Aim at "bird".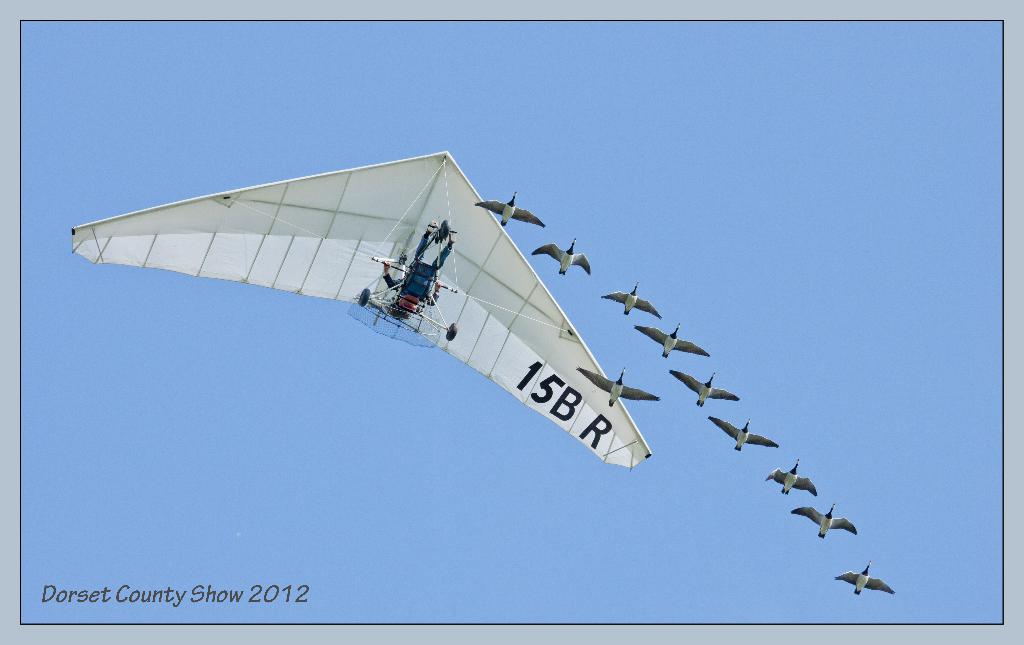
Aimed at locate(707, 415, 779, 454).
